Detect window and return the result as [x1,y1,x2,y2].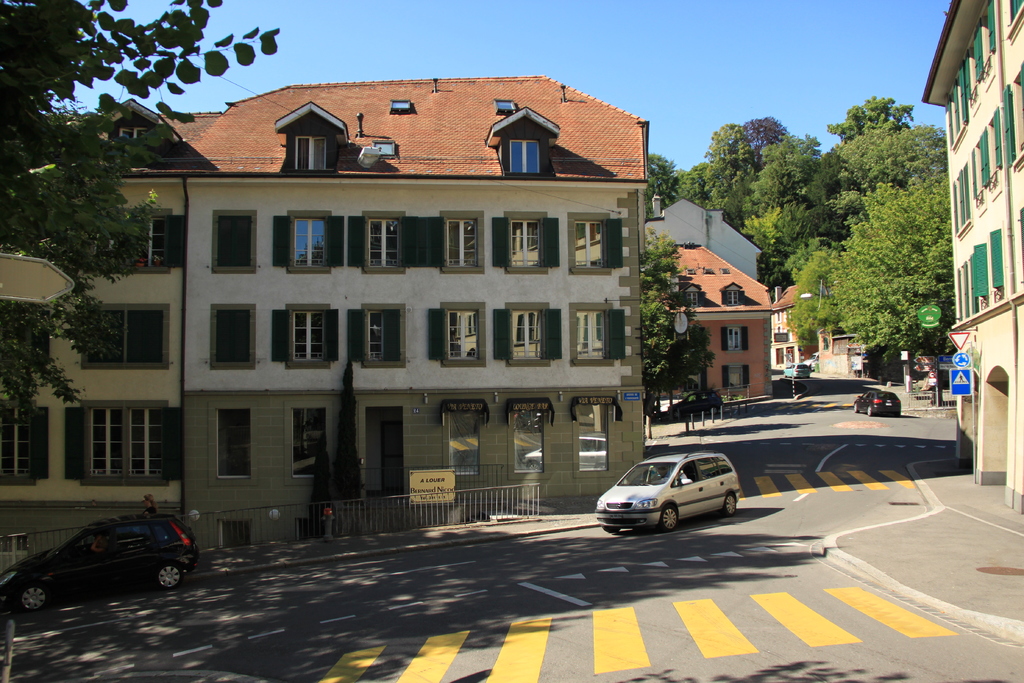
[577,397,611,472].
